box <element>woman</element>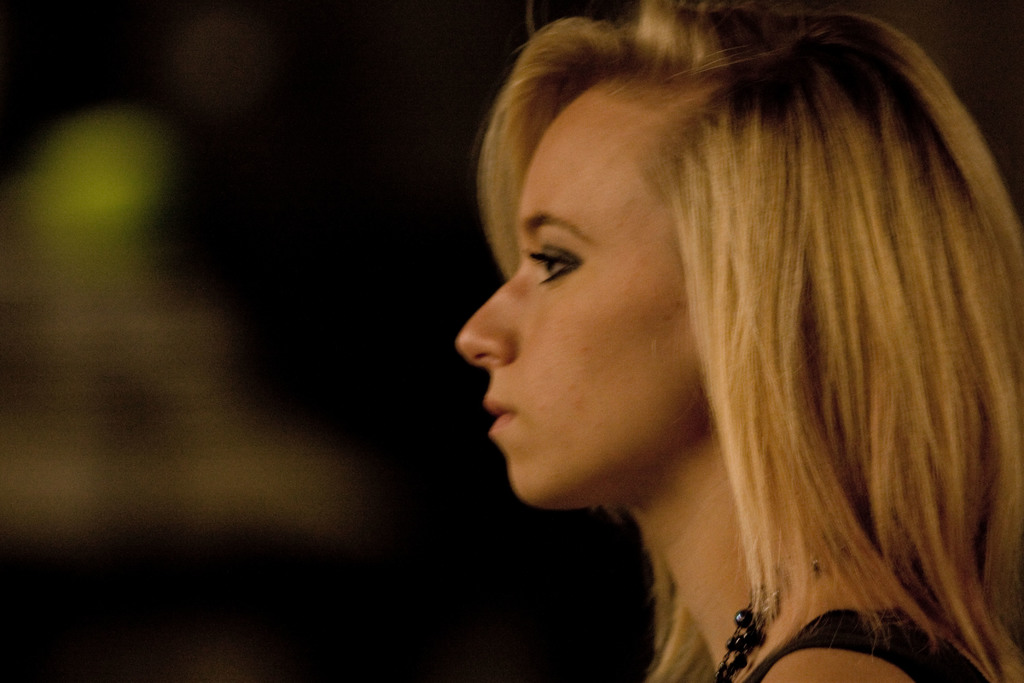
box=[349, 0, 1023, 672]
